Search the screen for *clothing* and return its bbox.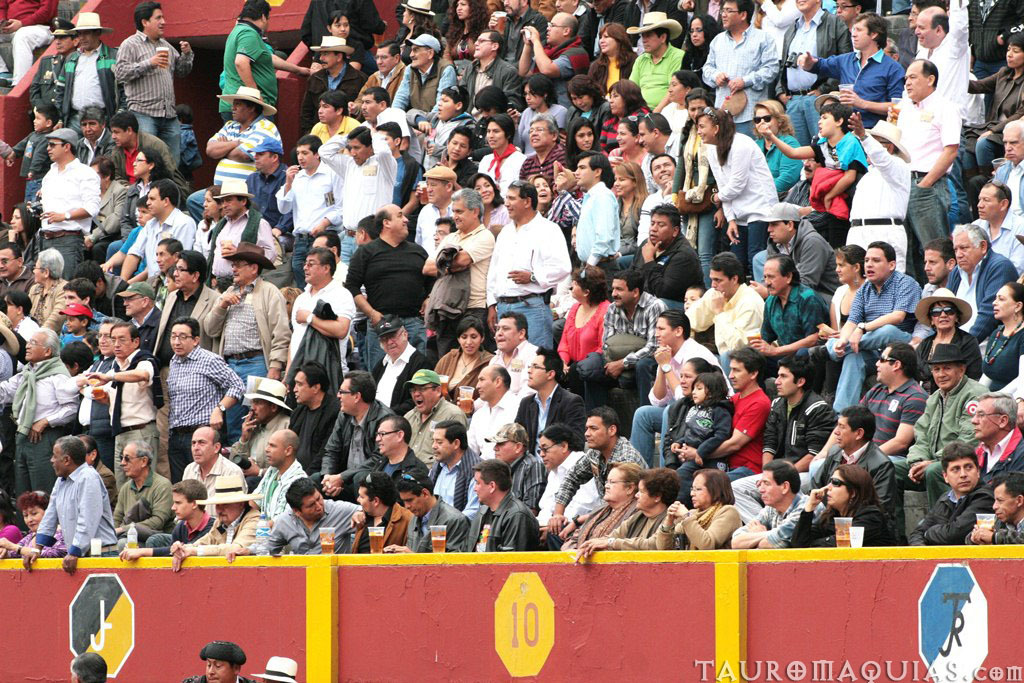
Found: Rect(779, 8, 851, 139).
